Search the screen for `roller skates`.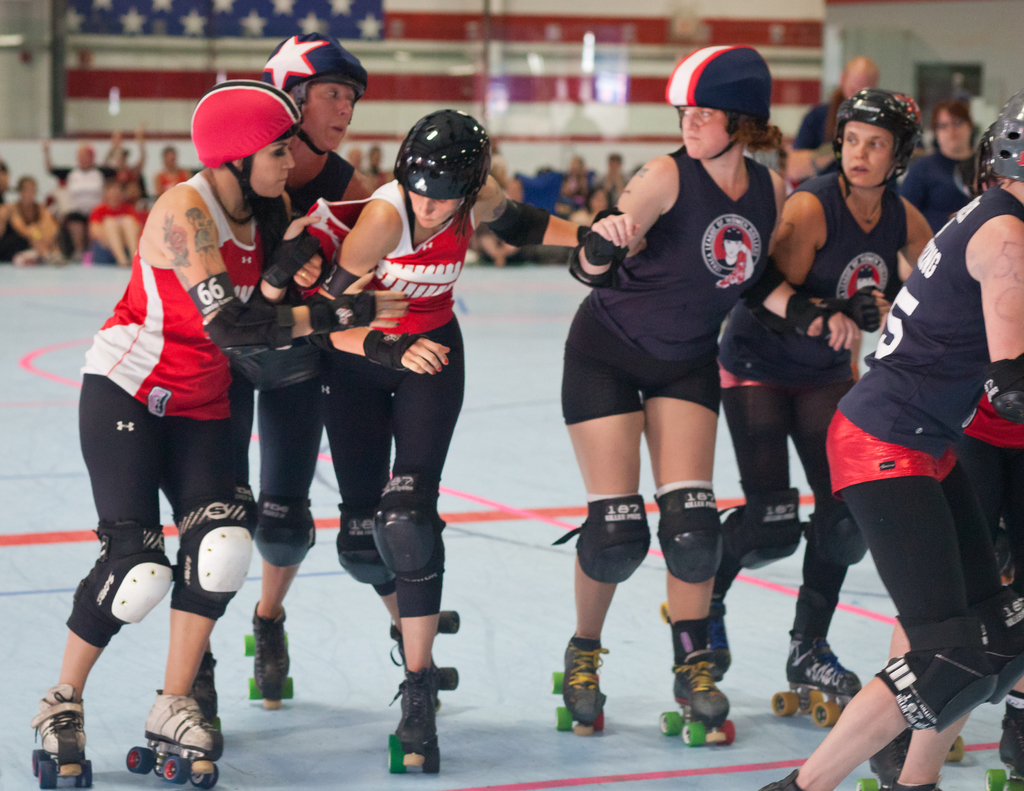
Found at (768, 625, 865, 729).
